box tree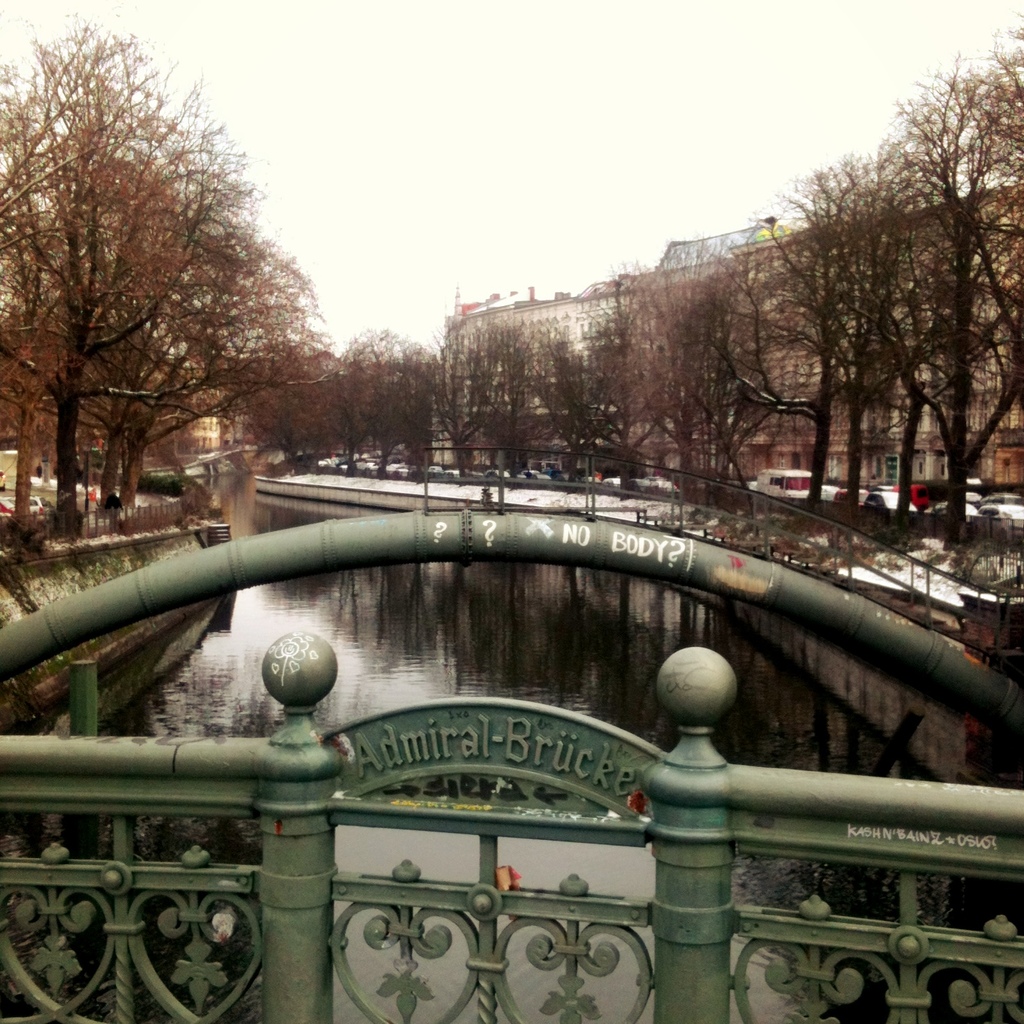
crop(17, 39, 335, 542)
